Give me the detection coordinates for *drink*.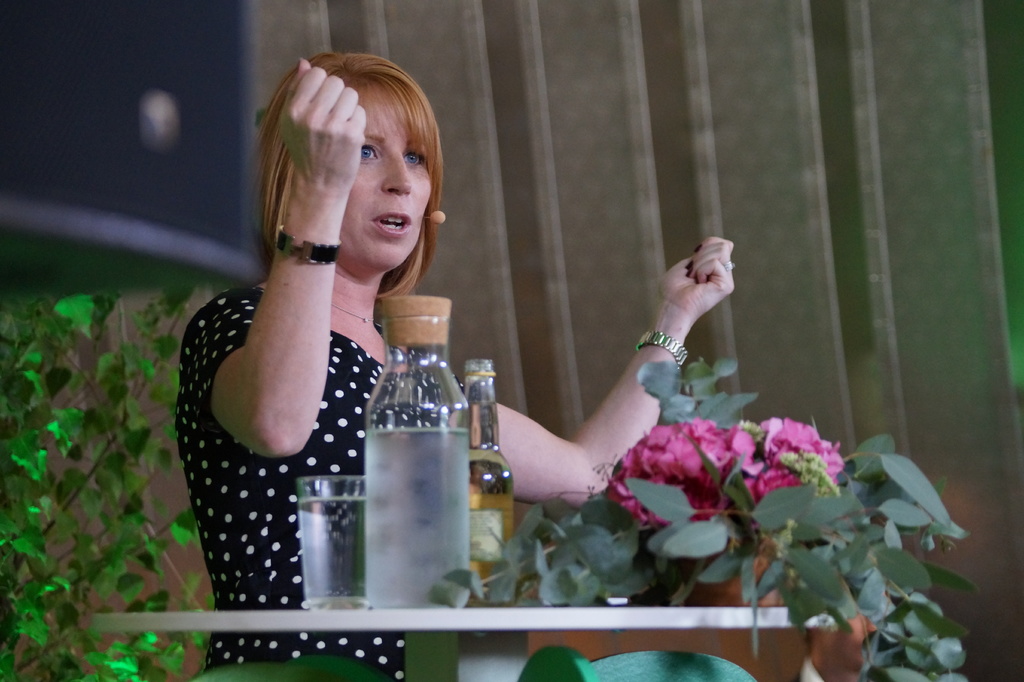
select_region(365, 432, 470, 605).
